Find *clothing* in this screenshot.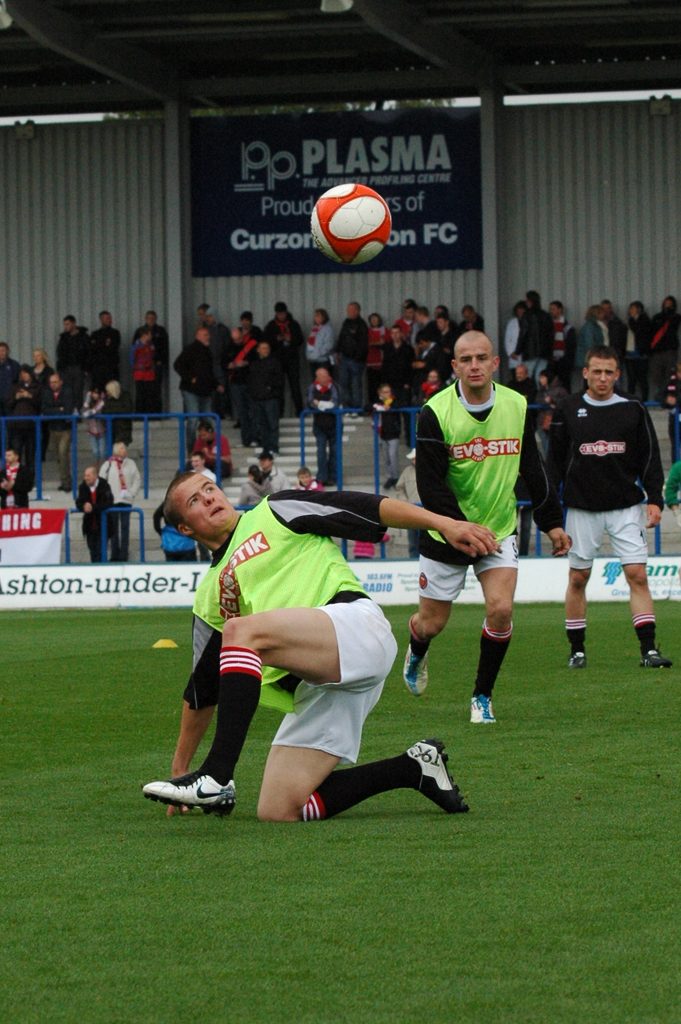
The bounding box for *clothing* is (102, 396, 136, 453).
